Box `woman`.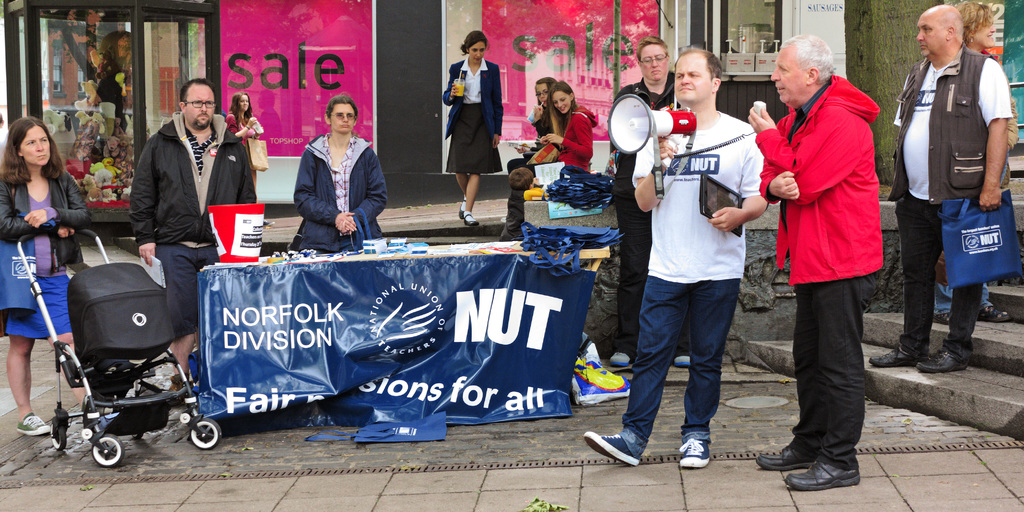
[x1=434, y1=29, x2=497, y2=216].
